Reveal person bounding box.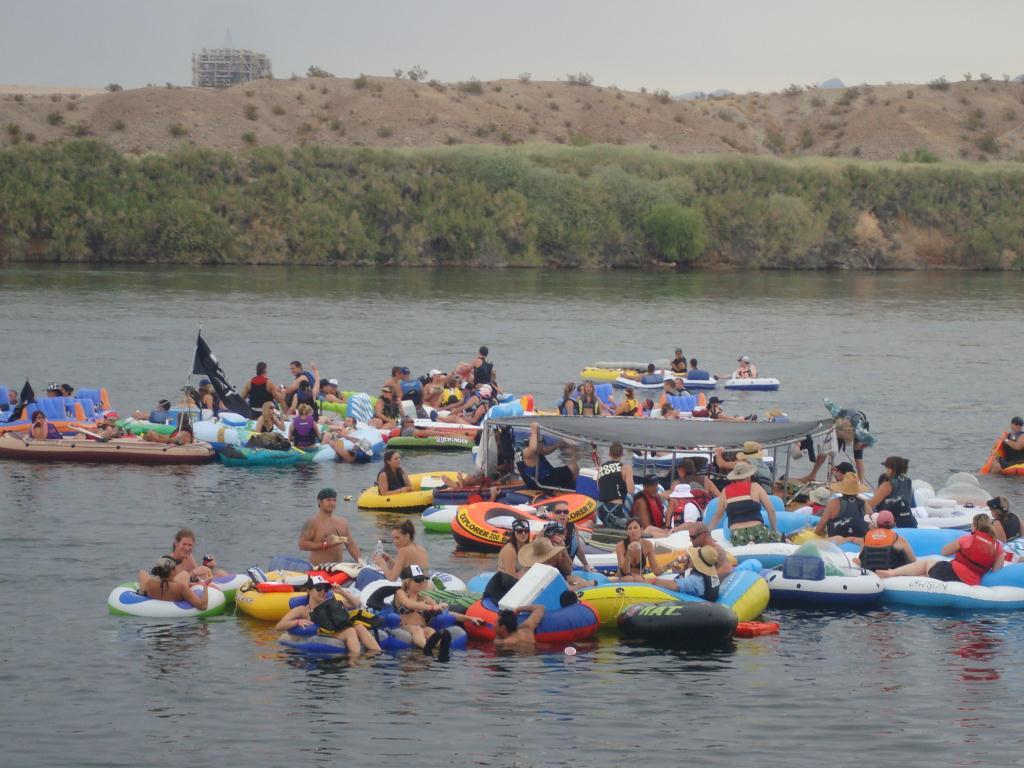
Revealed: rect(296, 489, 356, 570).
